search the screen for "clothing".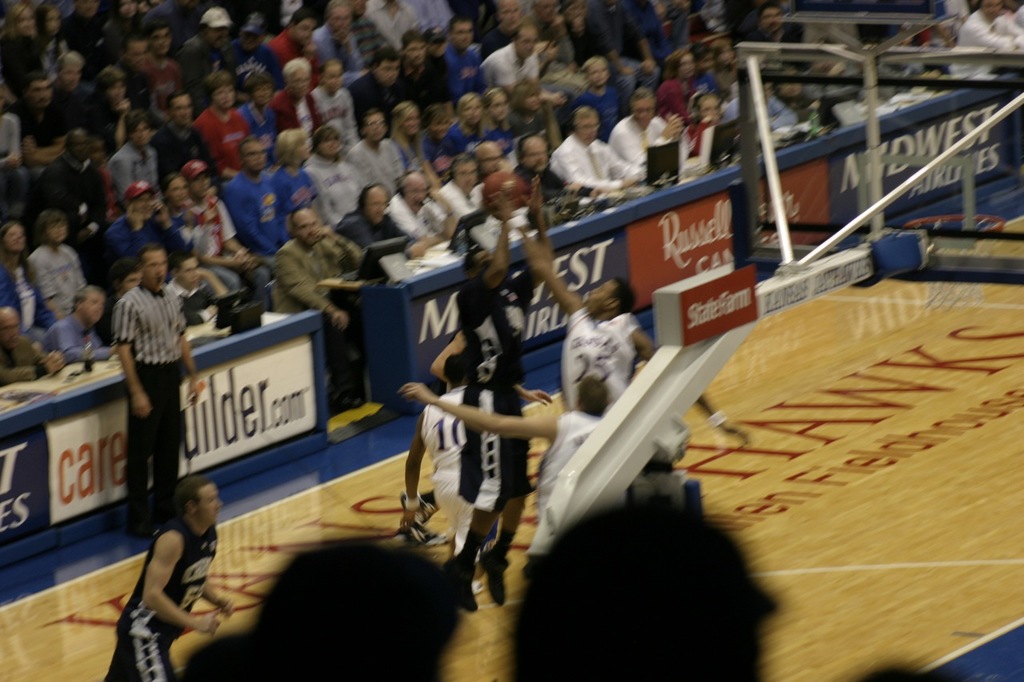
Found at box=[400, 52, 478, 122].
